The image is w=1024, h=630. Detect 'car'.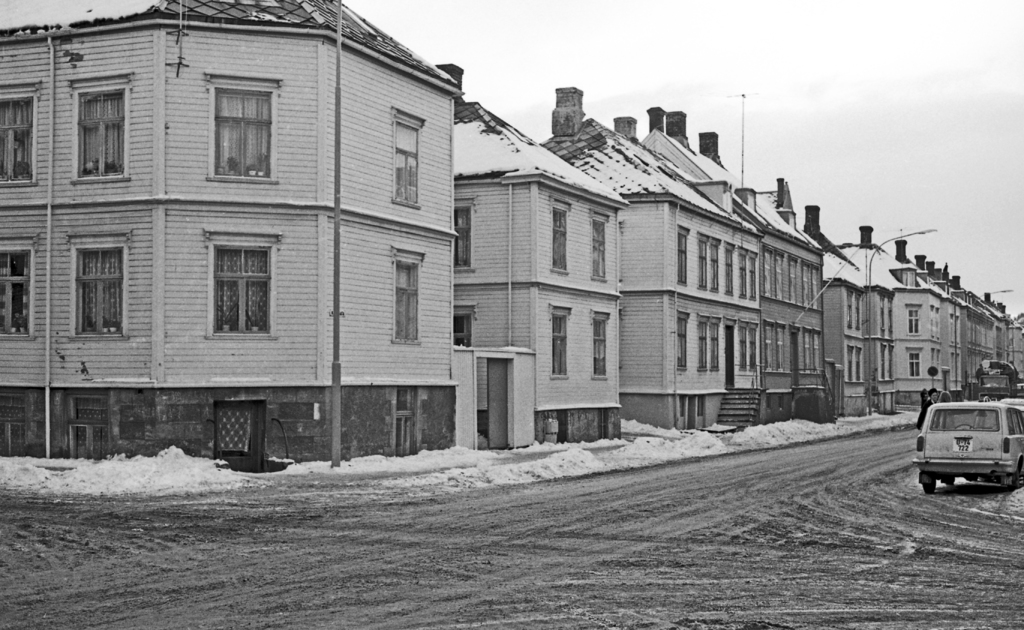
Detection: [left=1001, top=398, right=1023, bottom=418].
